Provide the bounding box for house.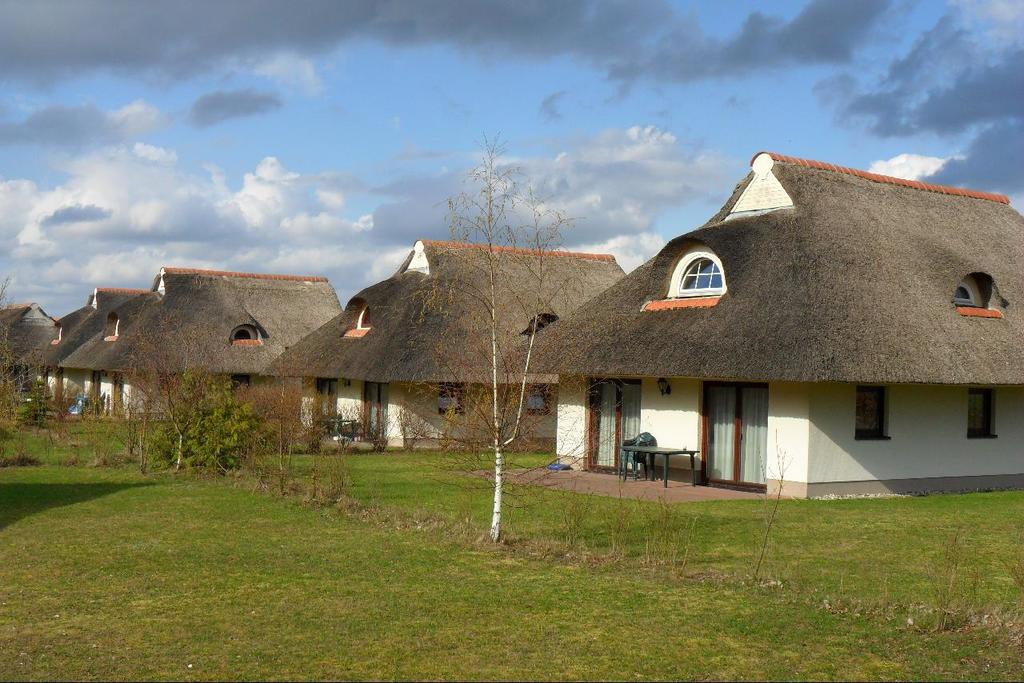
265,250,621,453.
